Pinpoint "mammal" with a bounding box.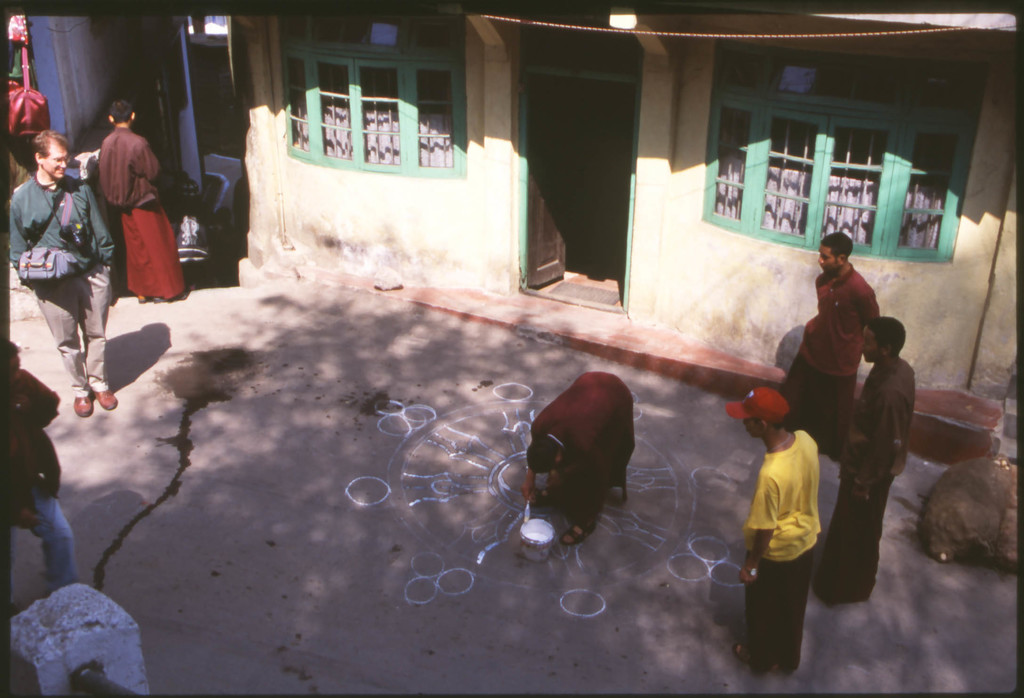
0,391,77,617.
